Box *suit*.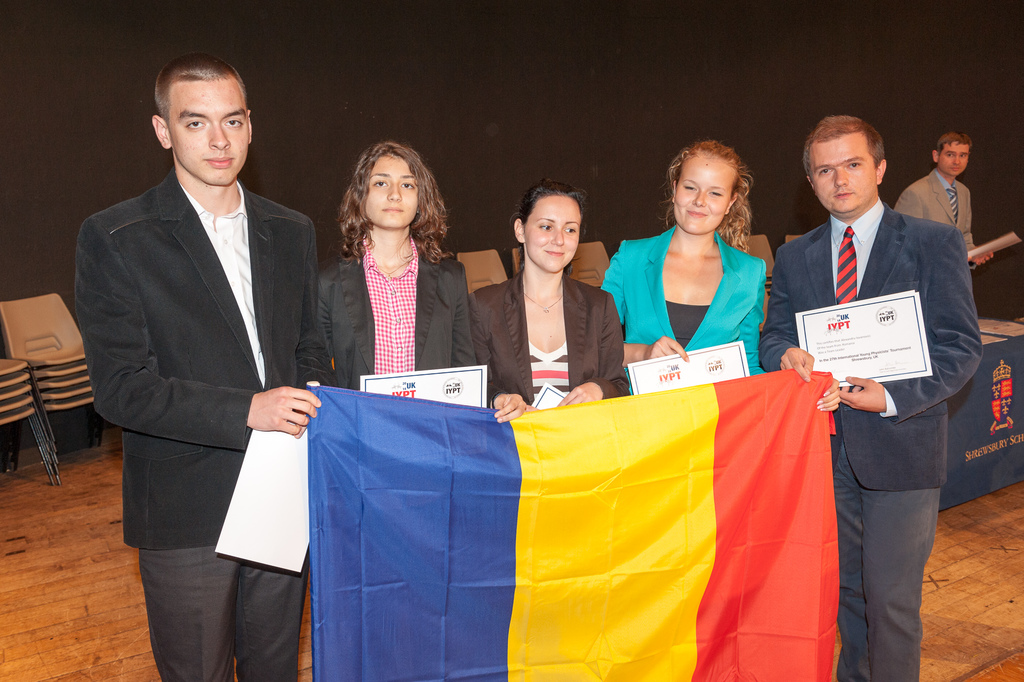
detection(460, 262, 630, 410).
